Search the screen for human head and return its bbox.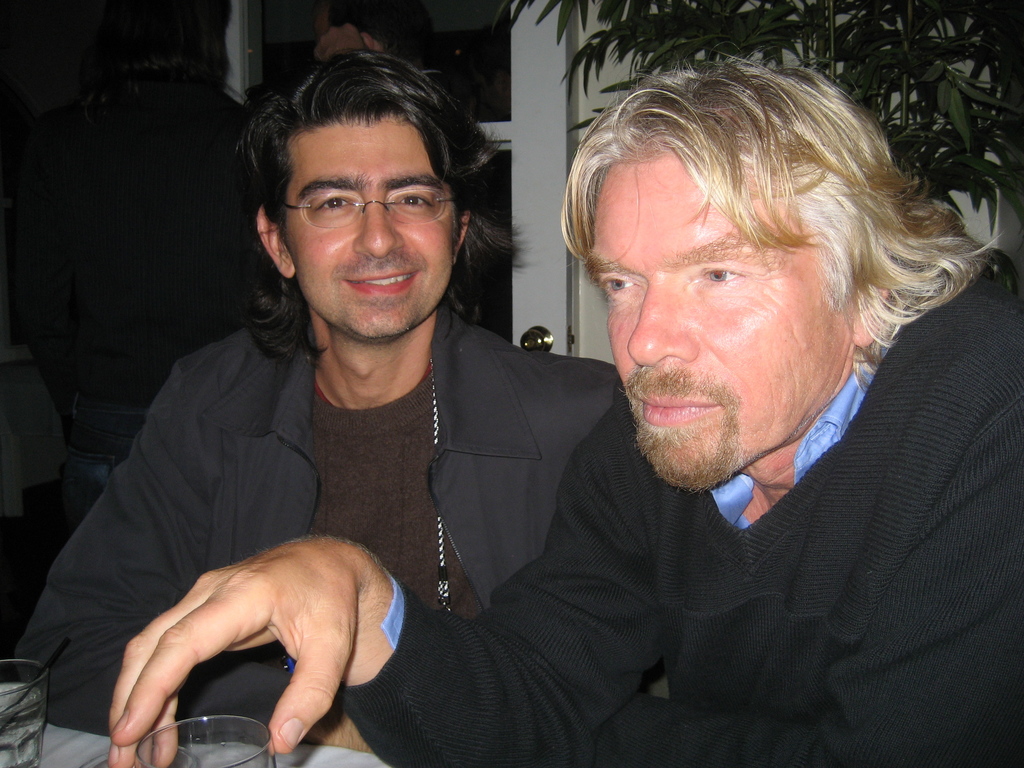
Found: <box>84,2,224,85</box>.
